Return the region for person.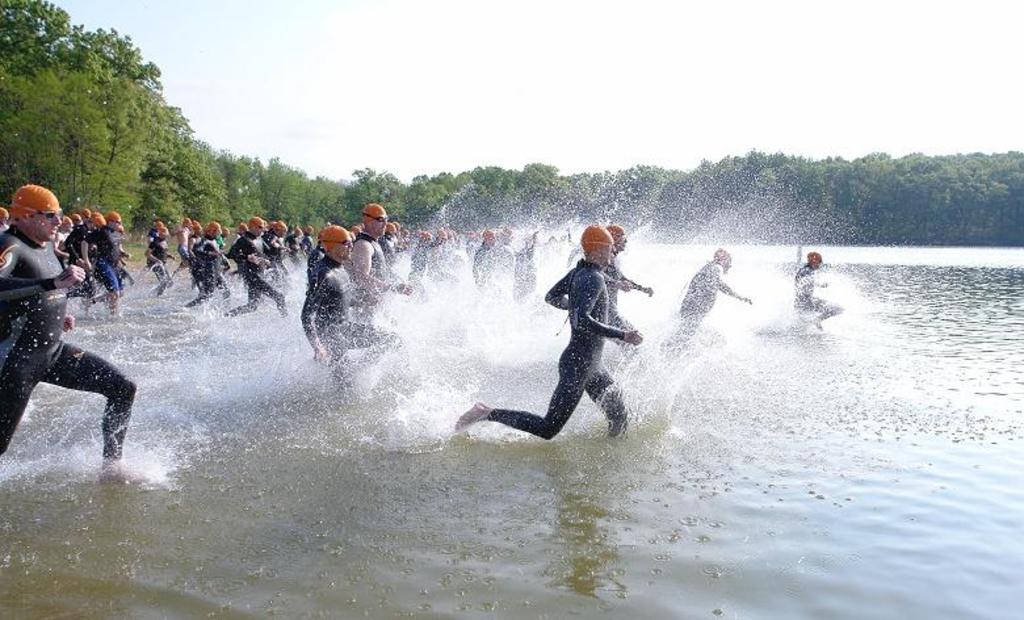
593,230,664,368.
